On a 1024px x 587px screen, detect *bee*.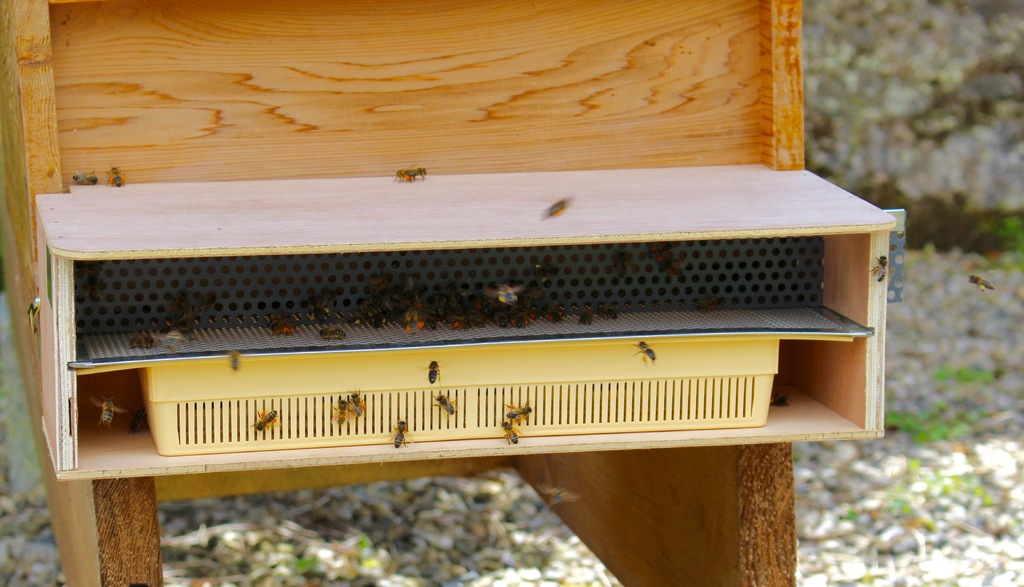
(left=502, top=400, right=533, bottom=421).
